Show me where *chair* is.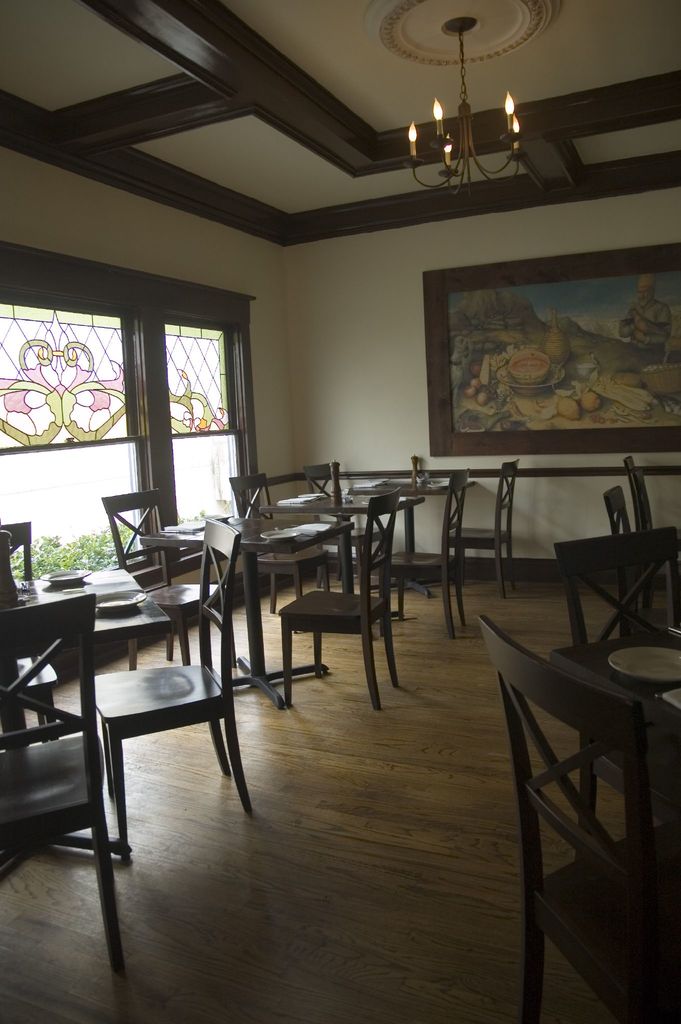
*chair* is at {"x1": 616, "y1": 457, "x2": 655, "y2": 529}.
